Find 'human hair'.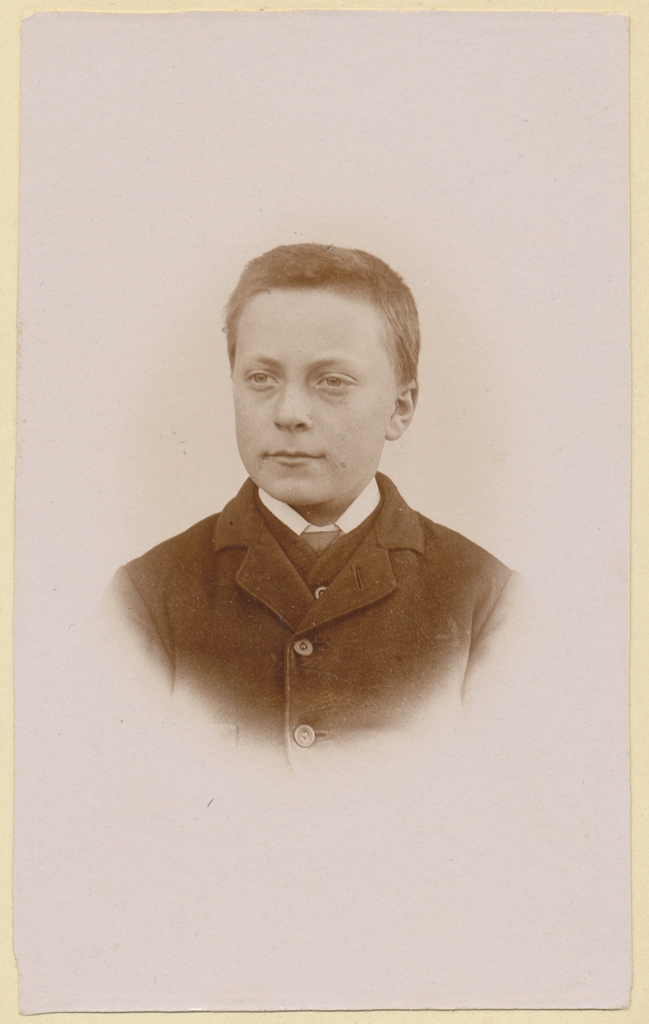
[x1=205, y1=218, x2=440, y2=454].
